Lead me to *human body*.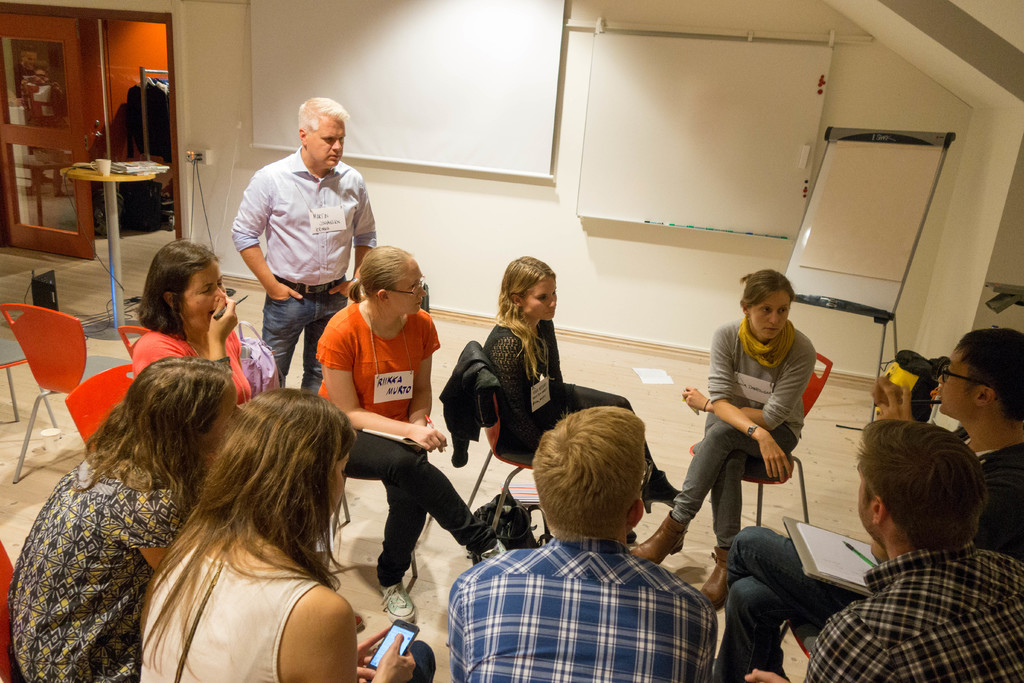
Lead to box=[719, 331, 1023, 682].
